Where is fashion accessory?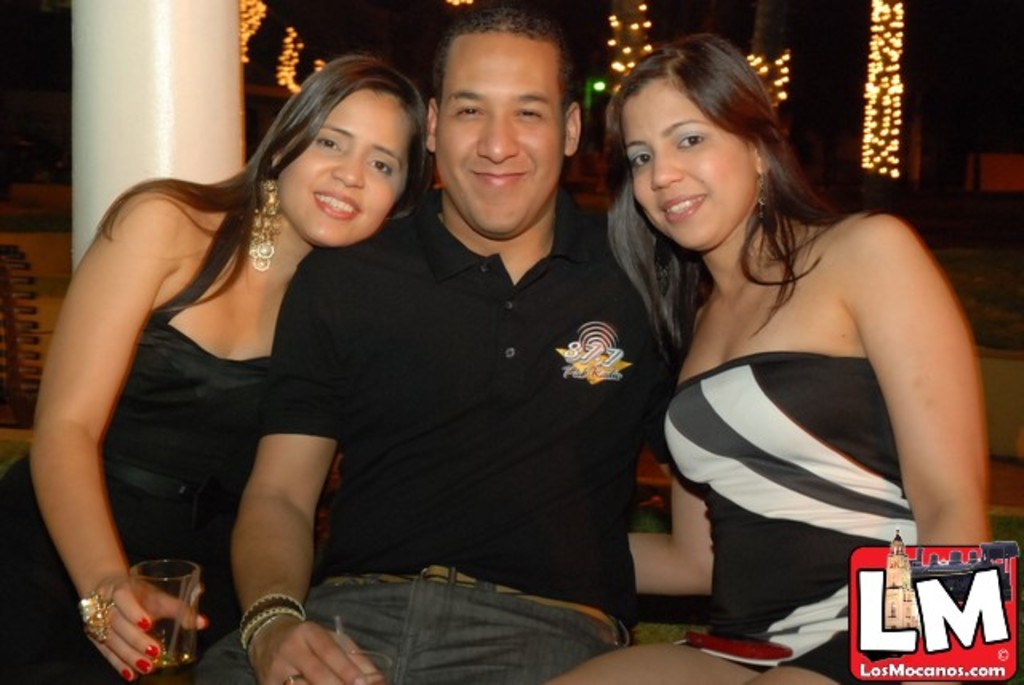
[left=250, top=176, right=286, bottom=266].
